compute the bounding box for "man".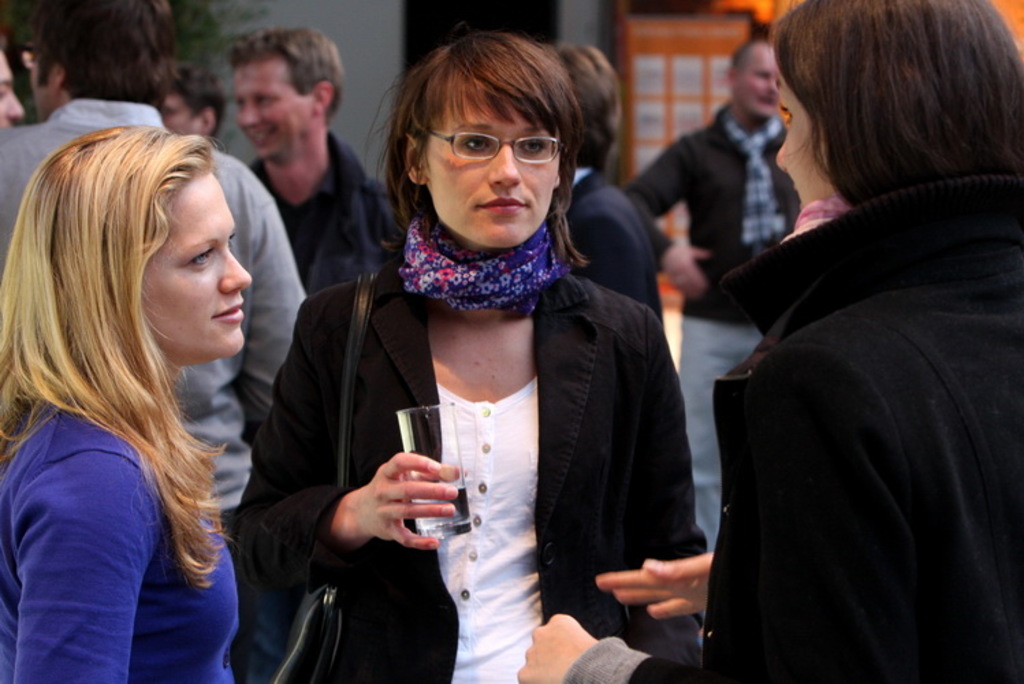
234/29/402/302.
